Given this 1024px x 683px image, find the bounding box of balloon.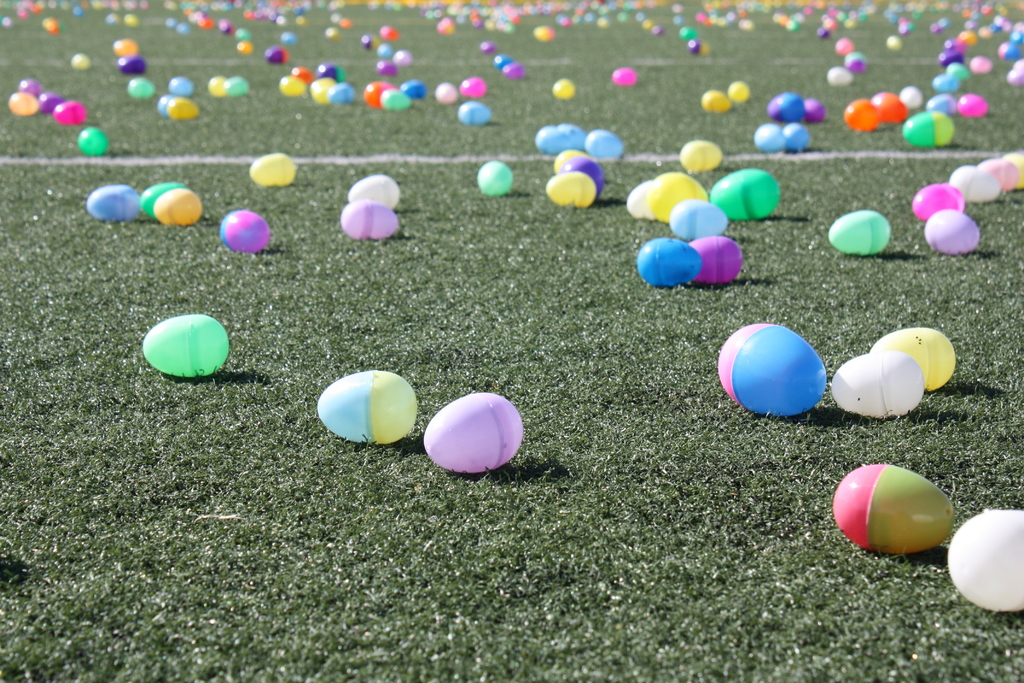
(117,53,146,78).
